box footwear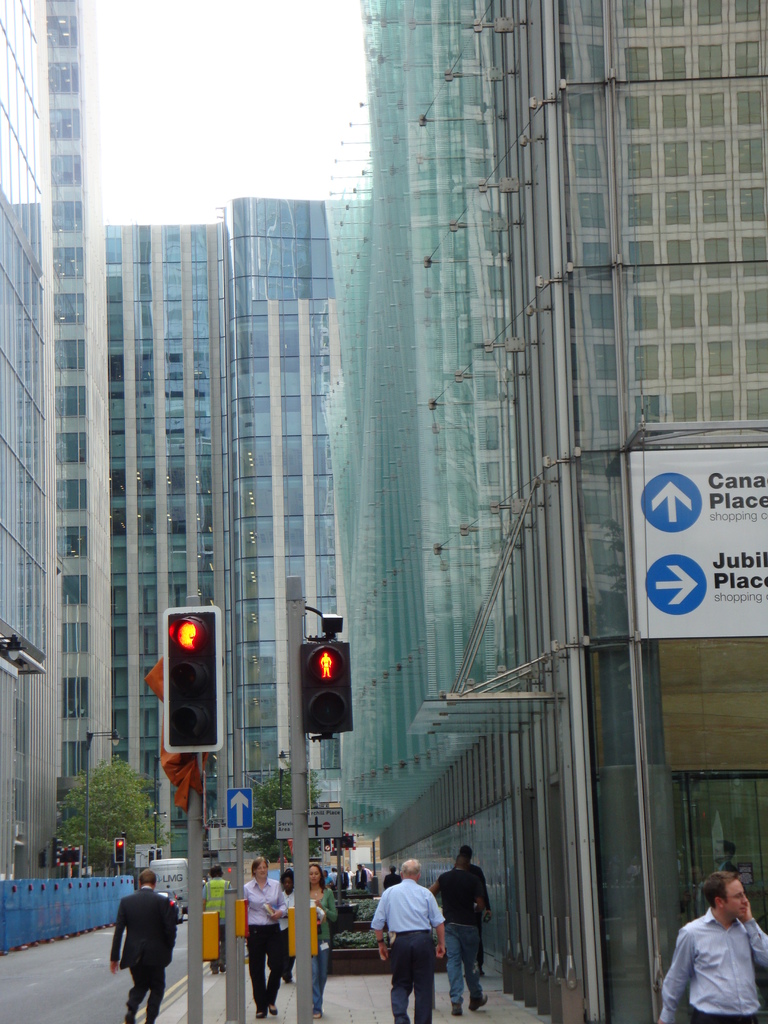
269, 1005, 275, 1014
